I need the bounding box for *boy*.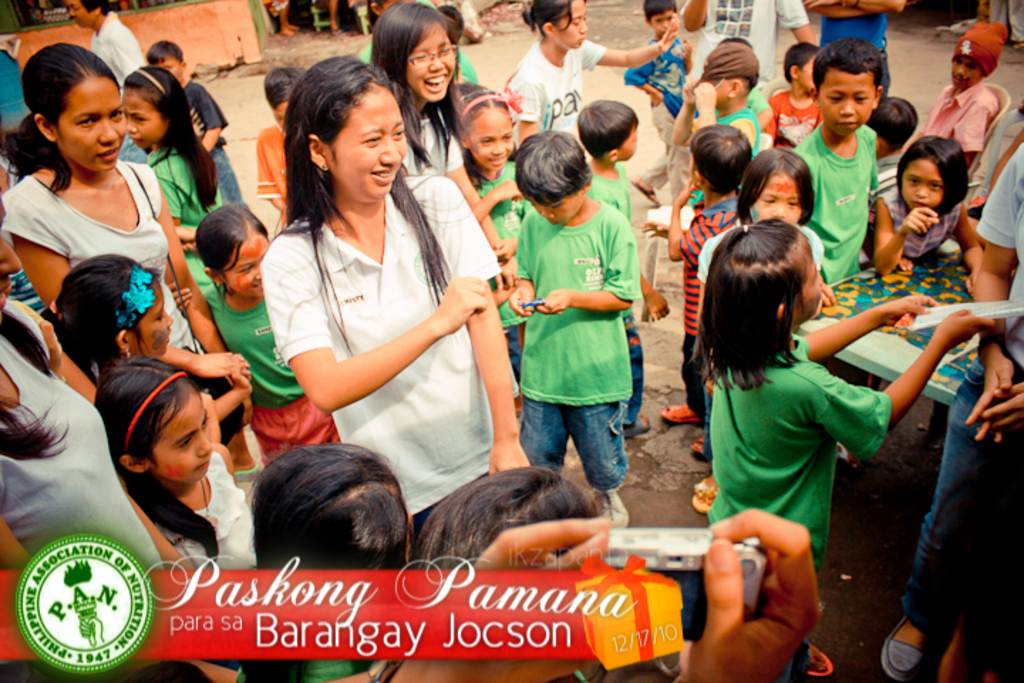
Here it is: [x1=755, y1=36, x2=822, y2=157].
